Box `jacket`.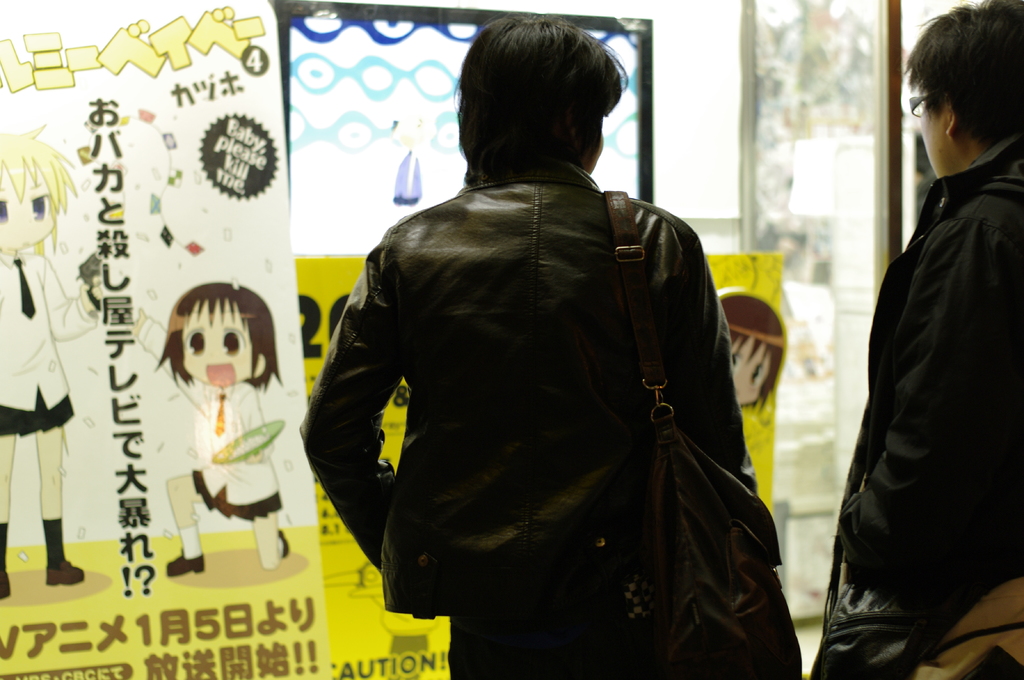
[left=304, top=74, right=783, bottom=631].
